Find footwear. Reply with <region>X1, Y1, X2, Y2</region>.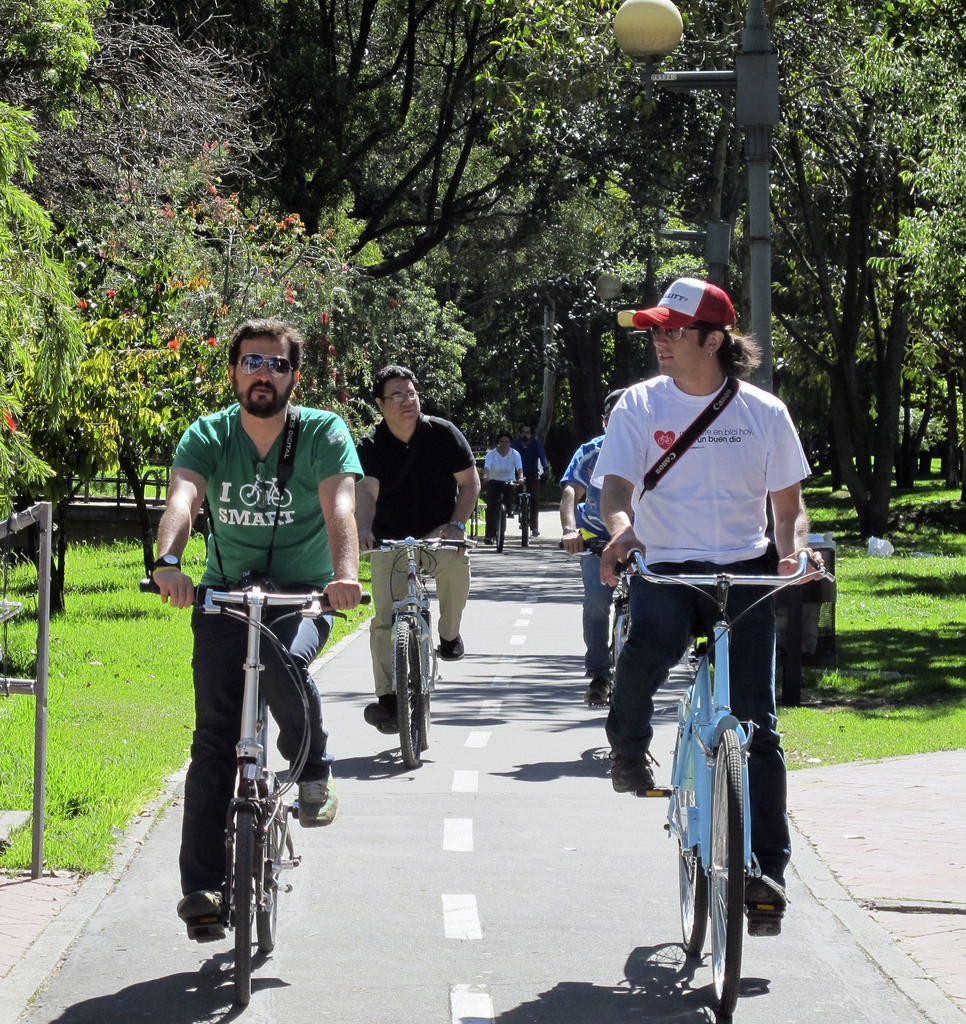
<region>364, 693, 397, 737</region>.
